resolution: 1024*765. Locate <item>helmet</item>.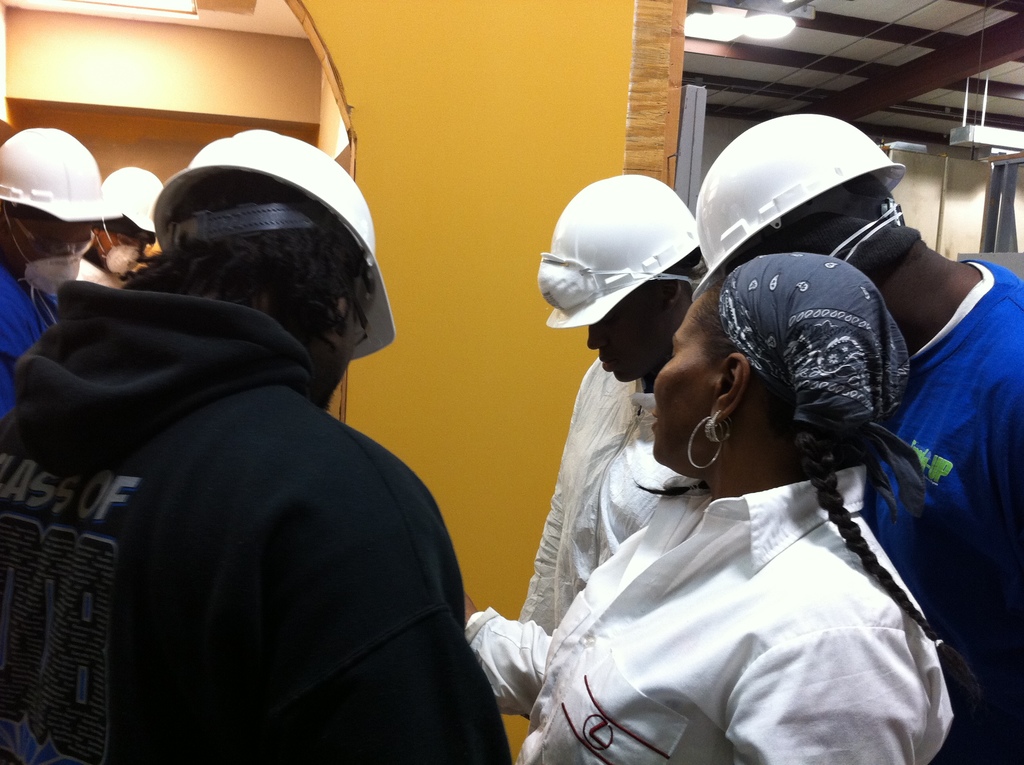
BBox(693, 116, 918, 282).
